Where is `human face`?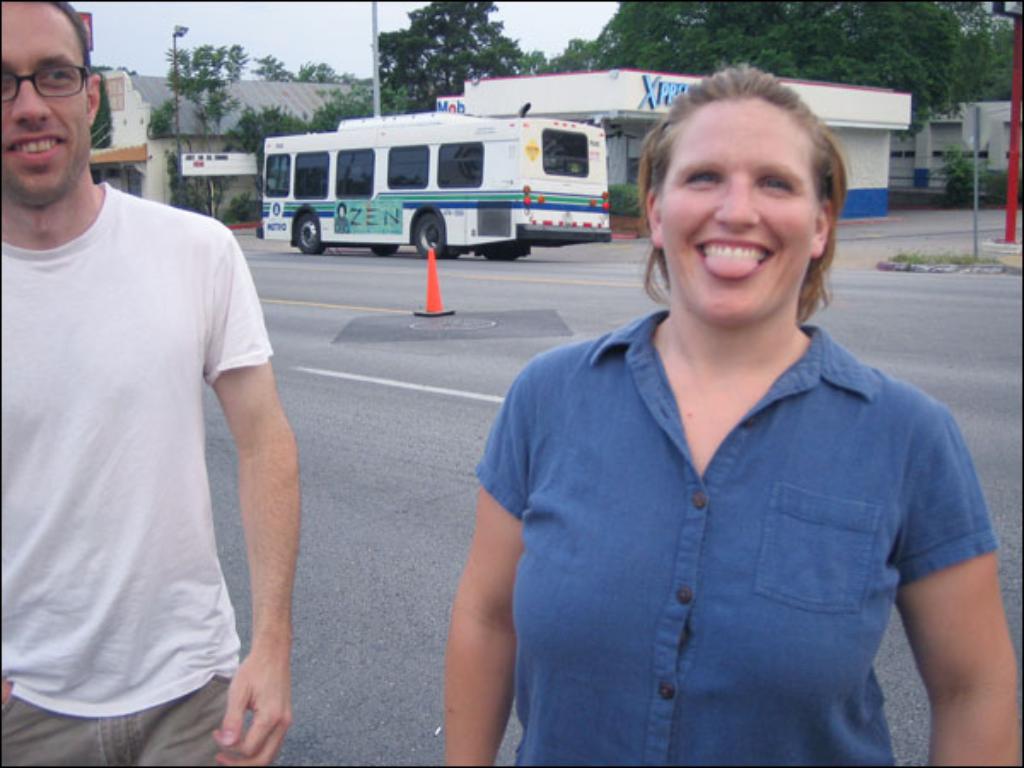
0/2/94/210.
